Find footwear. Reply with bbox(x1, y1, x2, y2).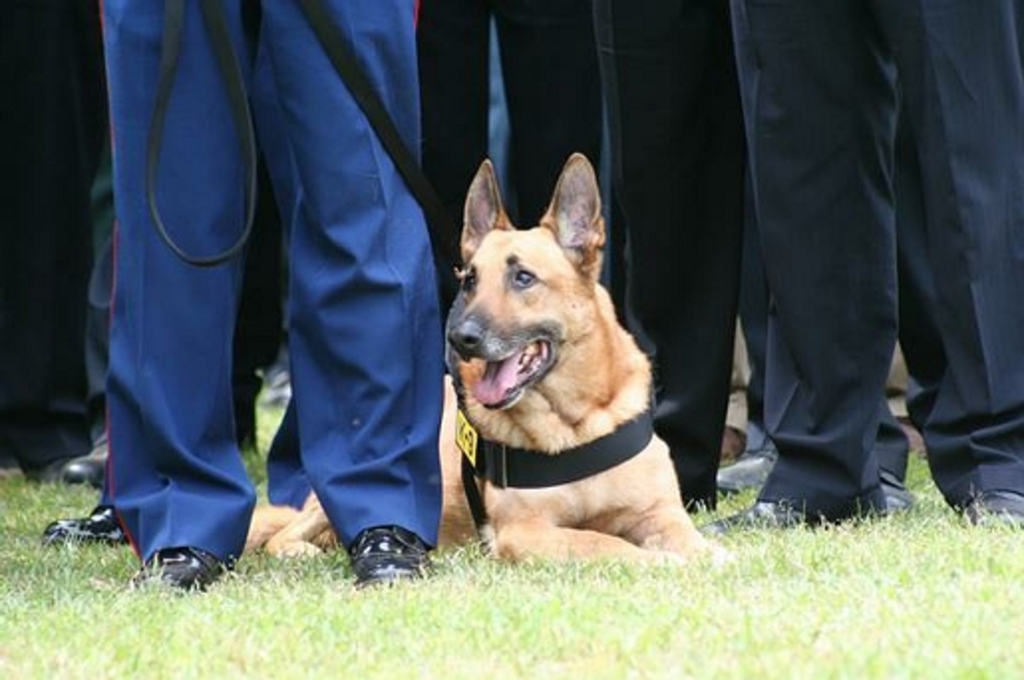
bbox(698, 501, 839, 537).
